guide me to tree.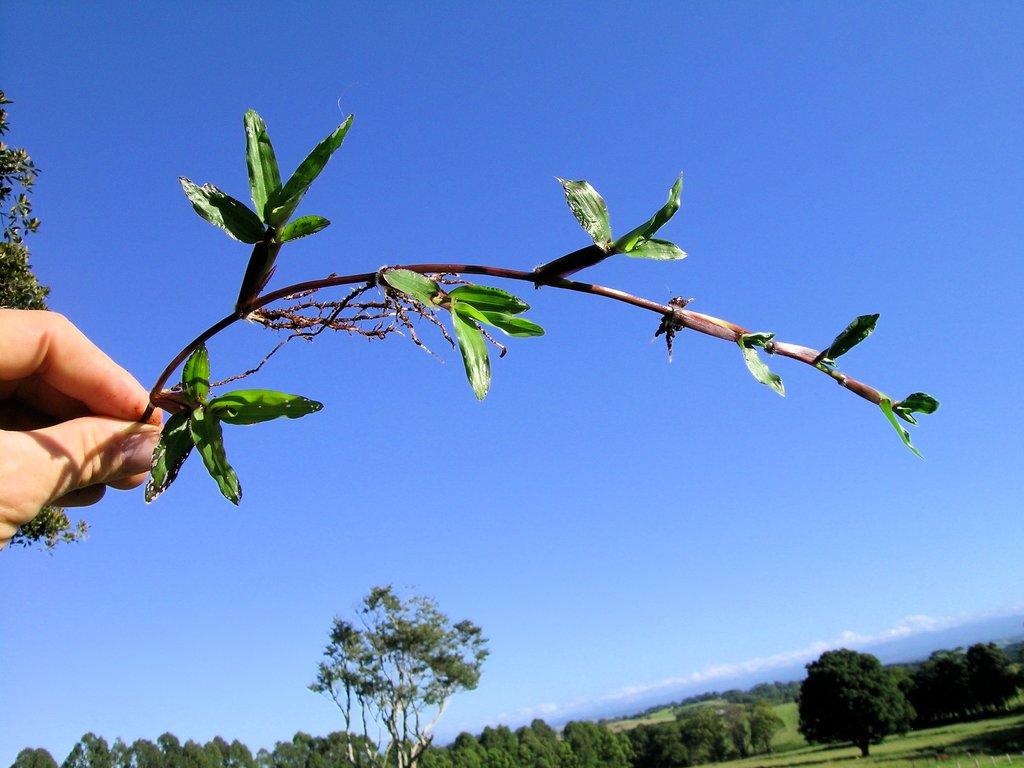
Guidance: {"x1": 0, "y1": 83, "x2": 97, "y2": 550}.
